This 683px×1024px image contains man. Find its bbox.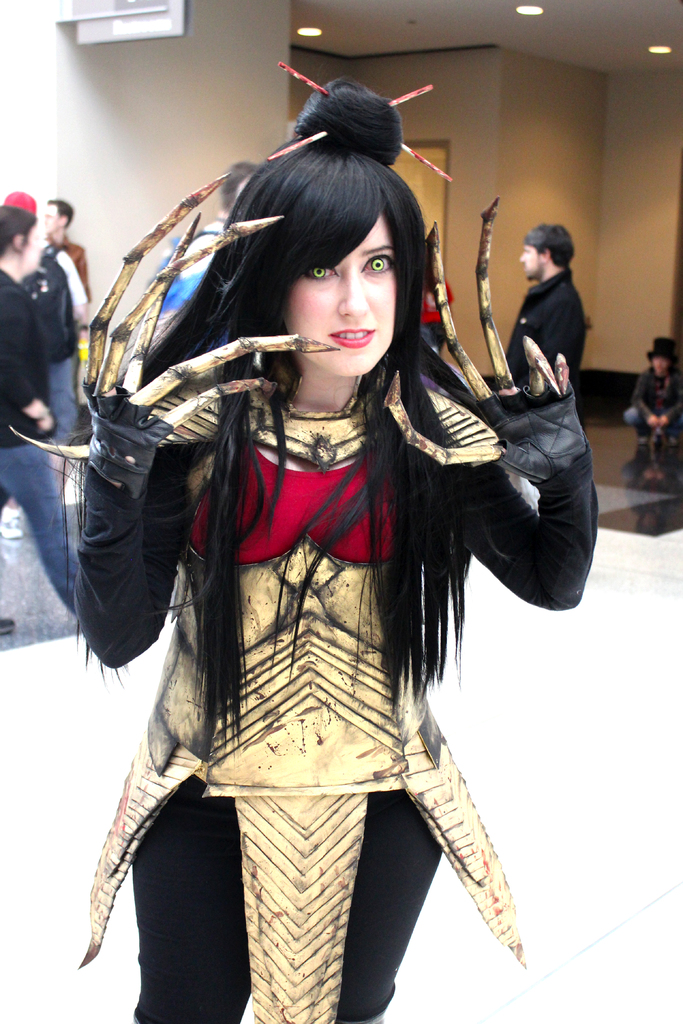
pyautogui.locateOnScreen(627, 333, 682, 447).
